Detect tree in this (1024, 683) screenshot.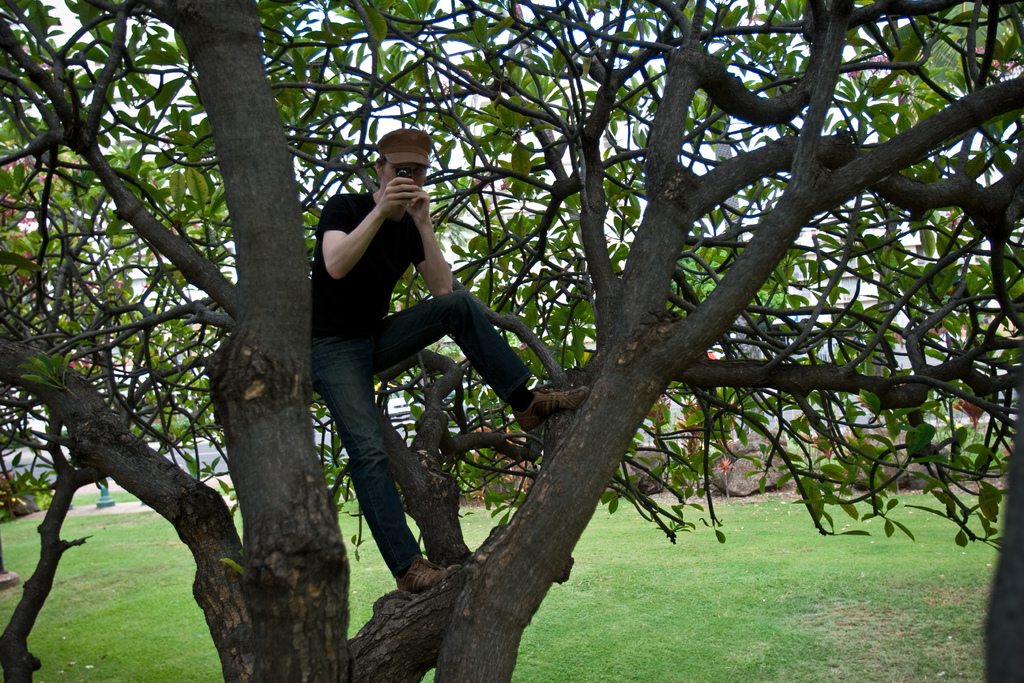
Detection: [0, 0, 1023, 682].
